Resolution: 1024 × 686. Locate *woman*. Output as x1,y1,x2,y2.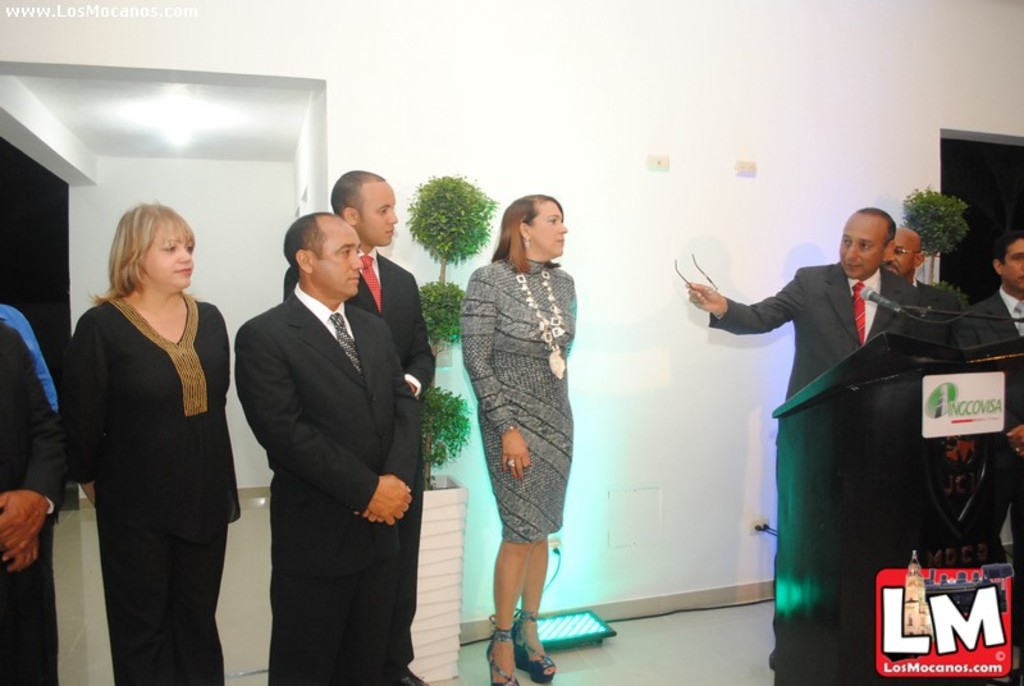
52,187,242,681.
